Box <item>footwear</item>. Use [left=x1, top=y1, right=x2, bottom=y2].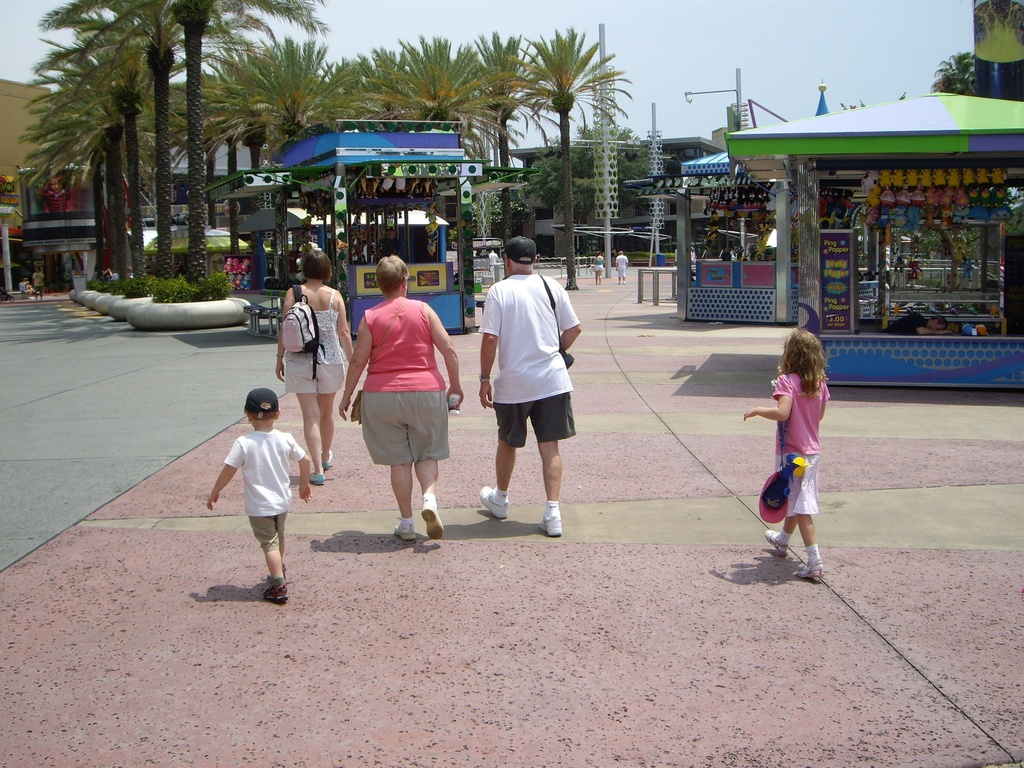
[left=619, top=282, right=621, bottom=282].
